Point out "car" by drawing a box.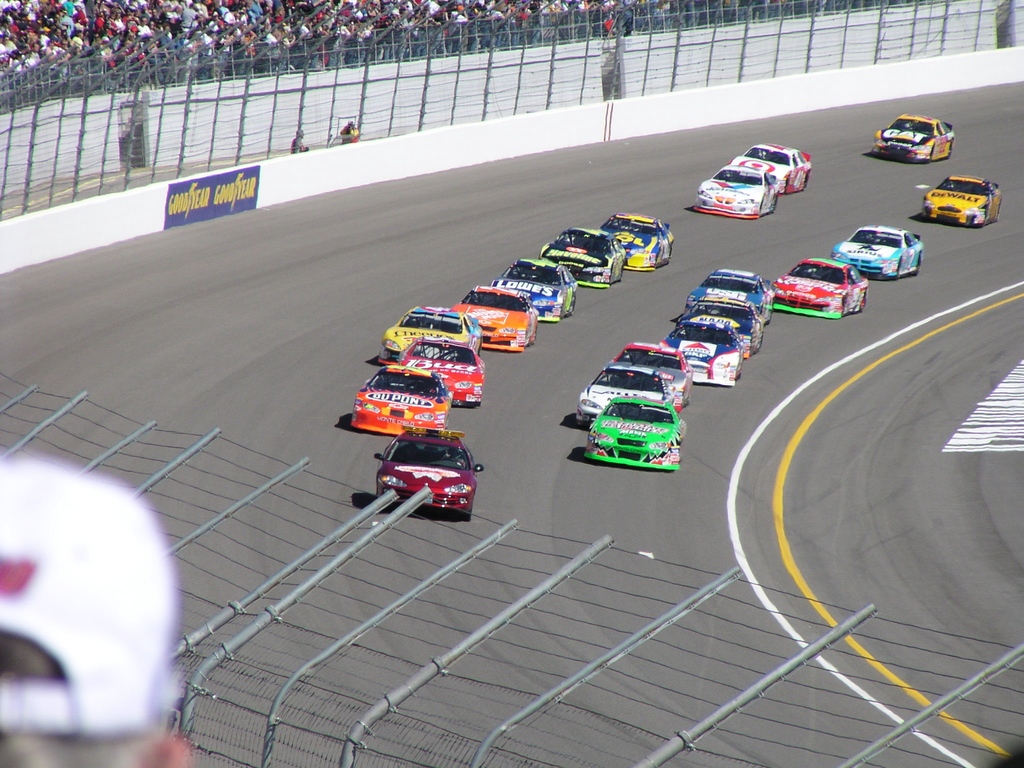
bbox=[450, 284, 536, 355].
